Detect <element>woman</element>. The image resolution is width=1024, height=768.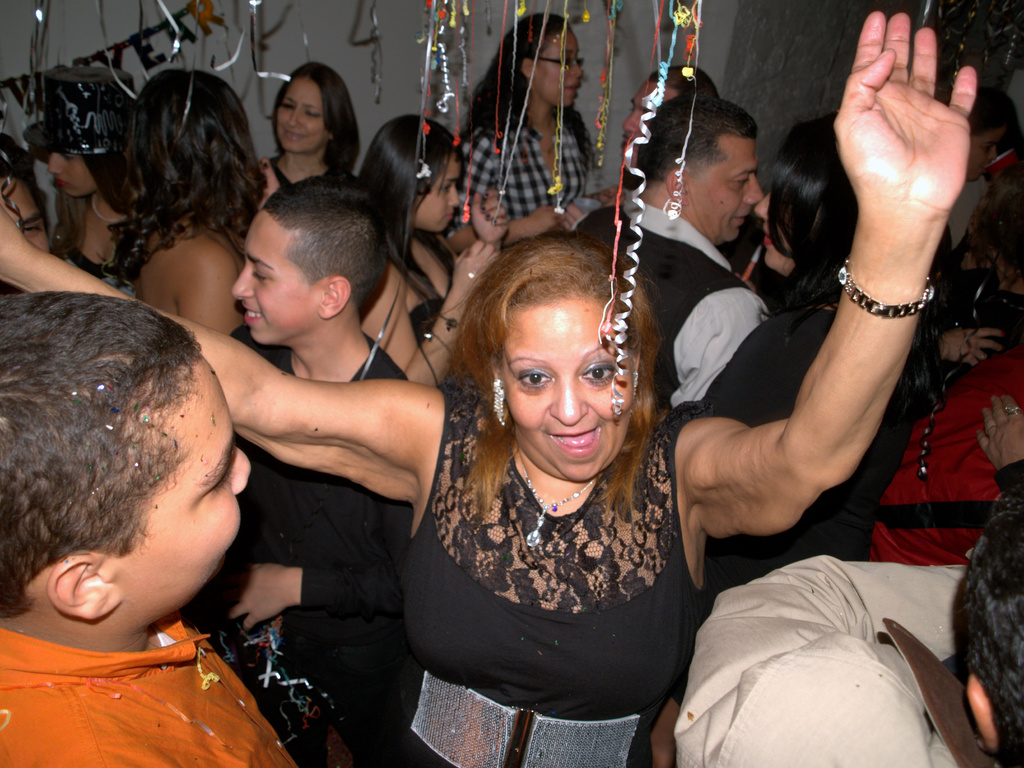
l=700, t=110, r=949, b=605.
